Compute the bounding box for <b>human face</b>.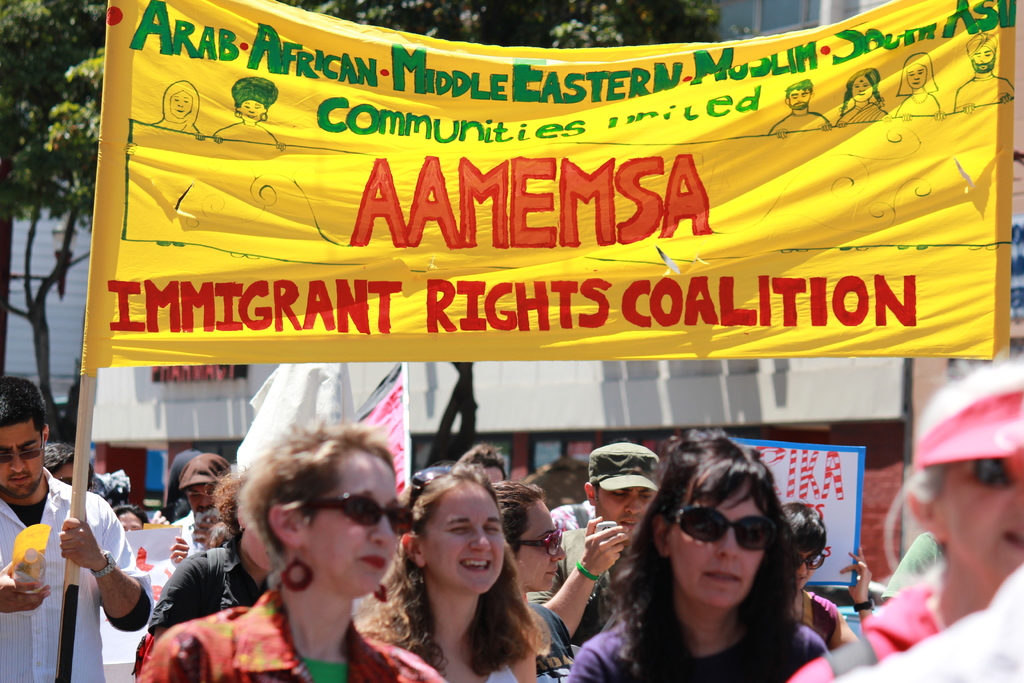
[x1=428, y1=484, x2=509, y2=600].
